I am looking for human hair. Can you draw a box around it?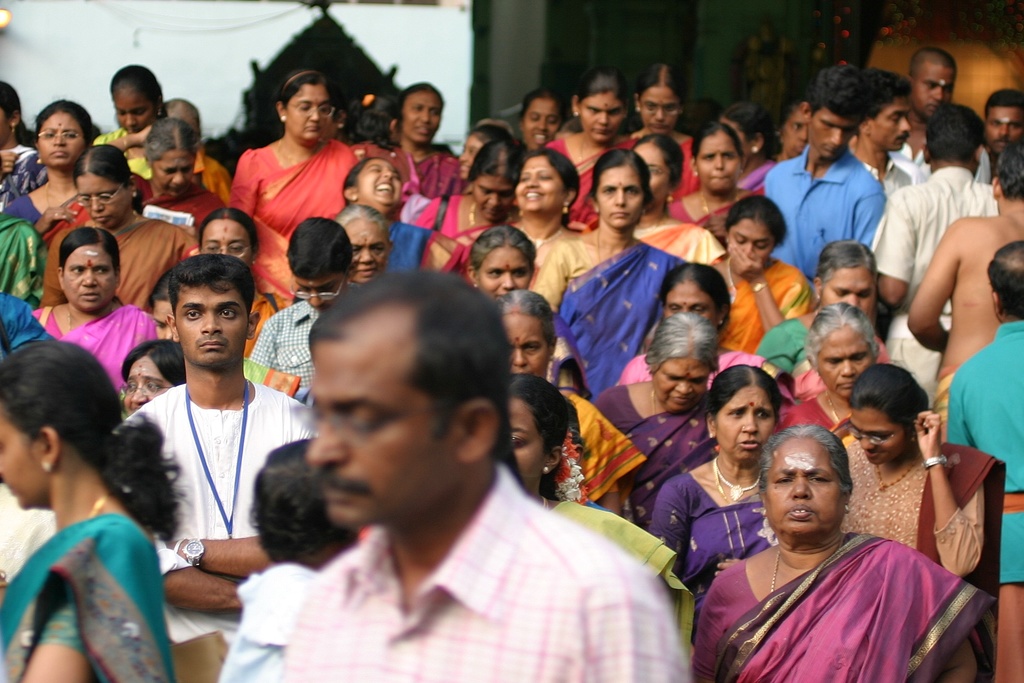
Sure, the bounding box is Rect(643, 309, 719, 373).
